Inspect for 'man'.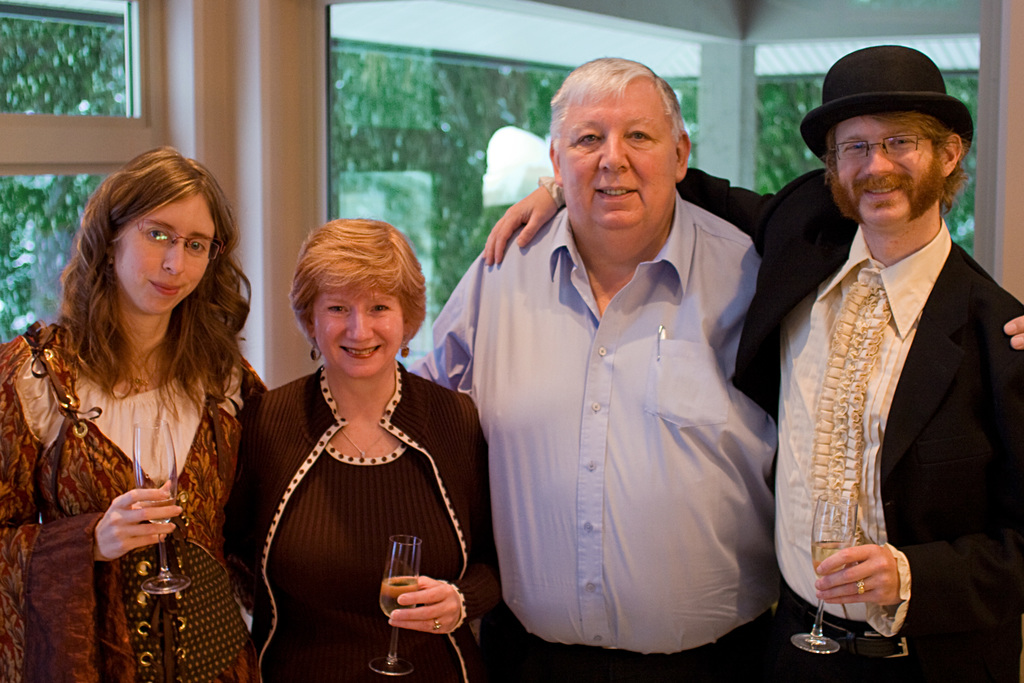
Inspection: 481, 47, 1023, 682.
